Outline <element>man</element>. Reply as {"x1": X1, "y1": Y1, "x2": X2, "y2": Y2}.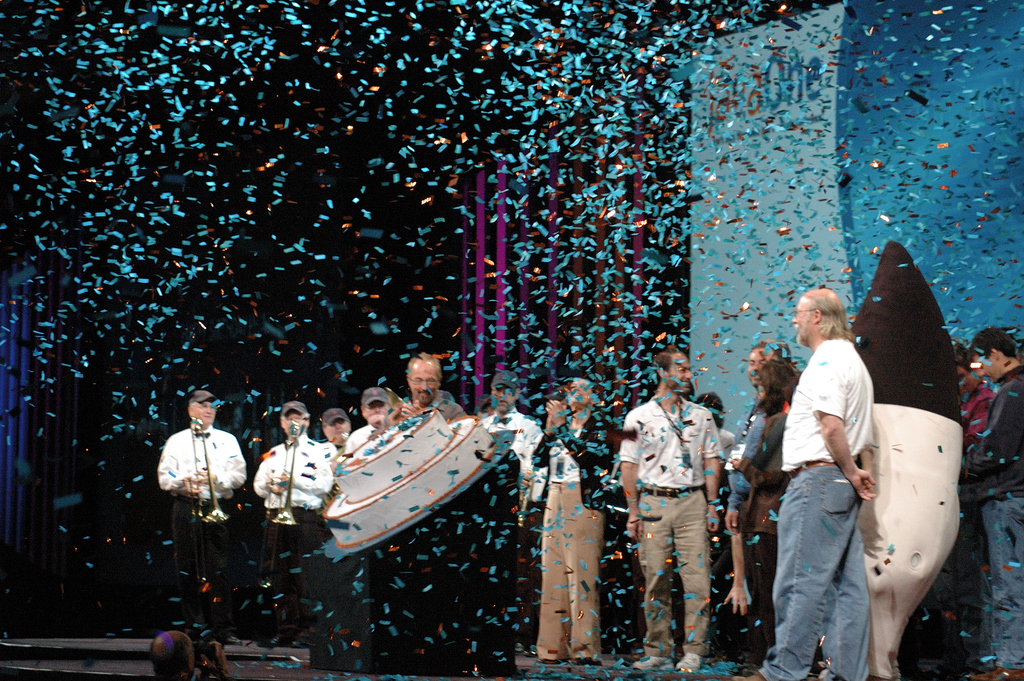
{"x1": 156, "y1": 391, "x2": 246, "y2": 645}.
